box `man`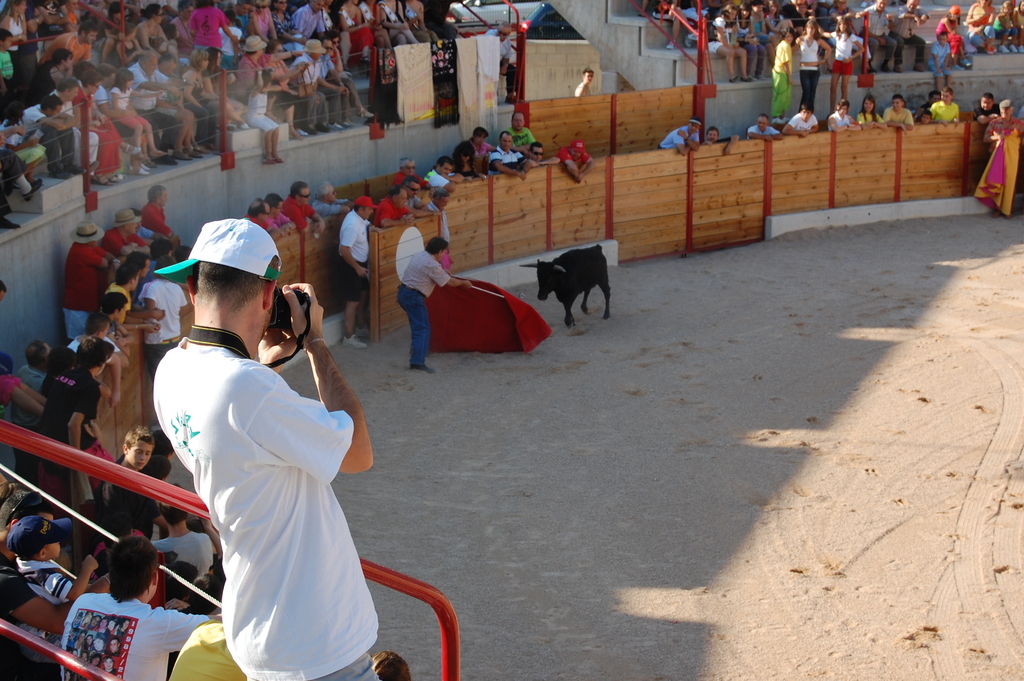
<bbox>104, 208, 156, 259</bbox>
